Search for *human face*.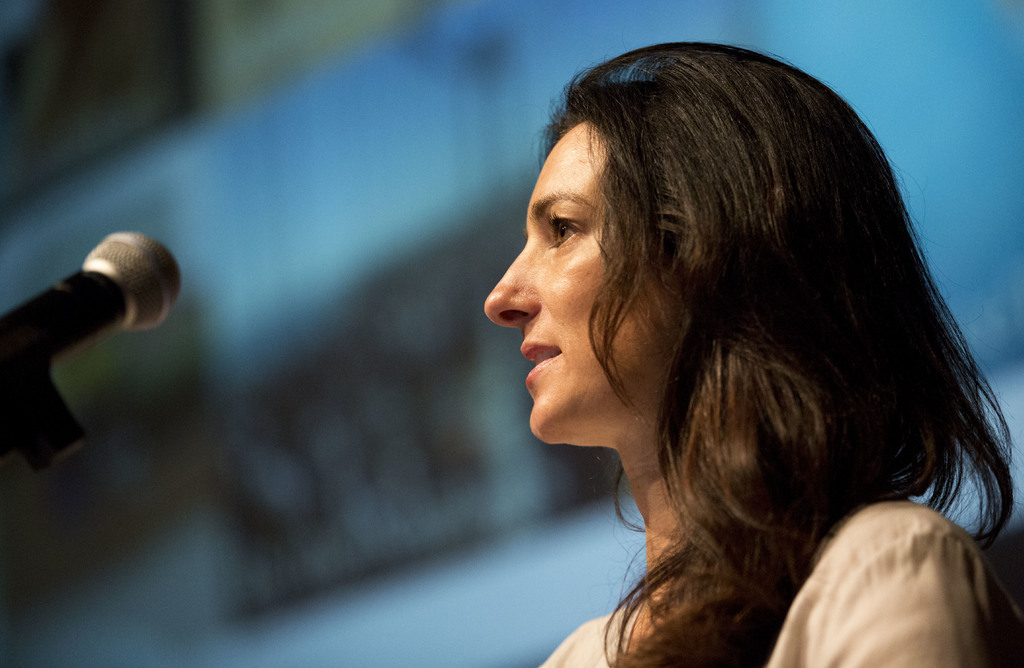
Found at <bbox>481, 118, 667, 449</bbox>.
